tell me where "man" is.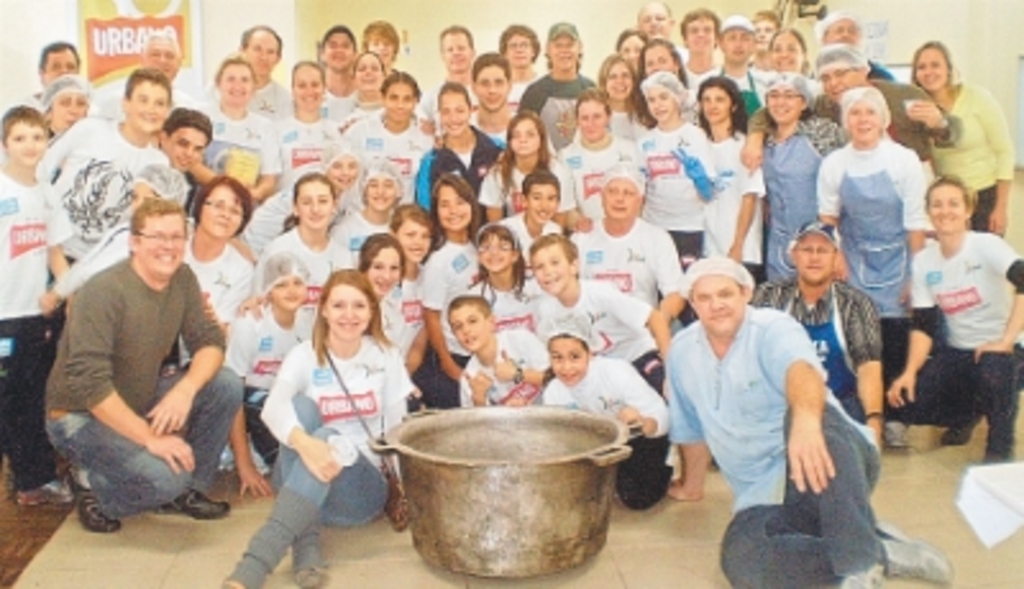
"man" is at pyautogui.locateOnScreen(745, 215, 893, 461).
